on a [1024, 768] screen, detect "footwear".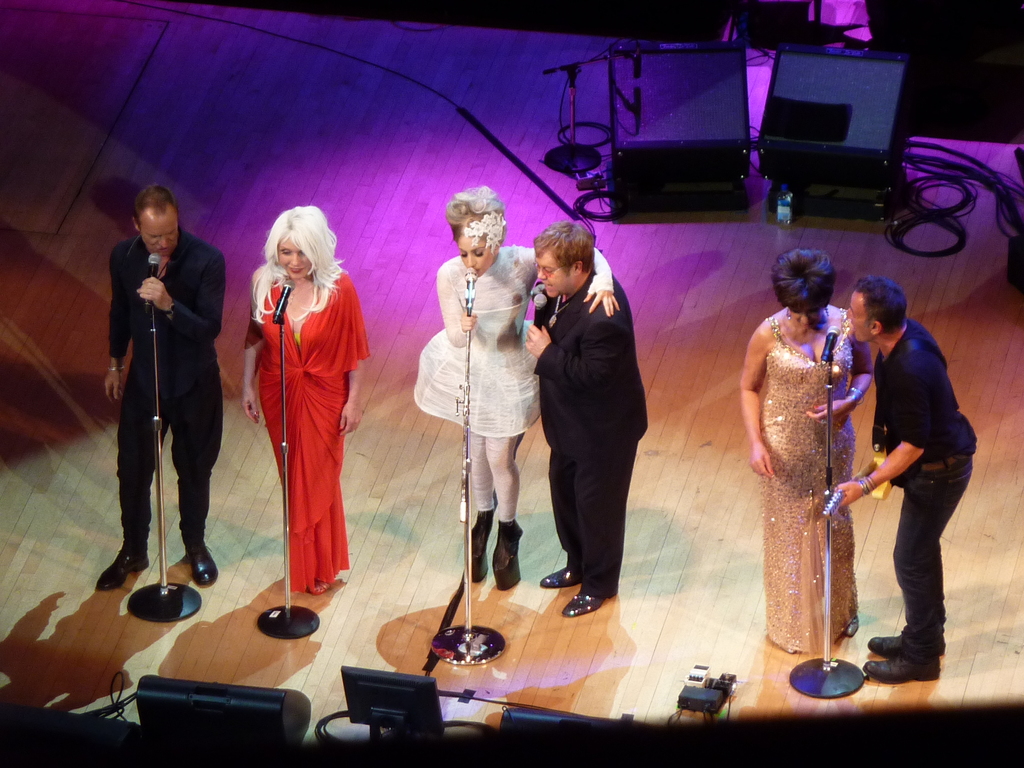
(557, 585, 605, 620).
